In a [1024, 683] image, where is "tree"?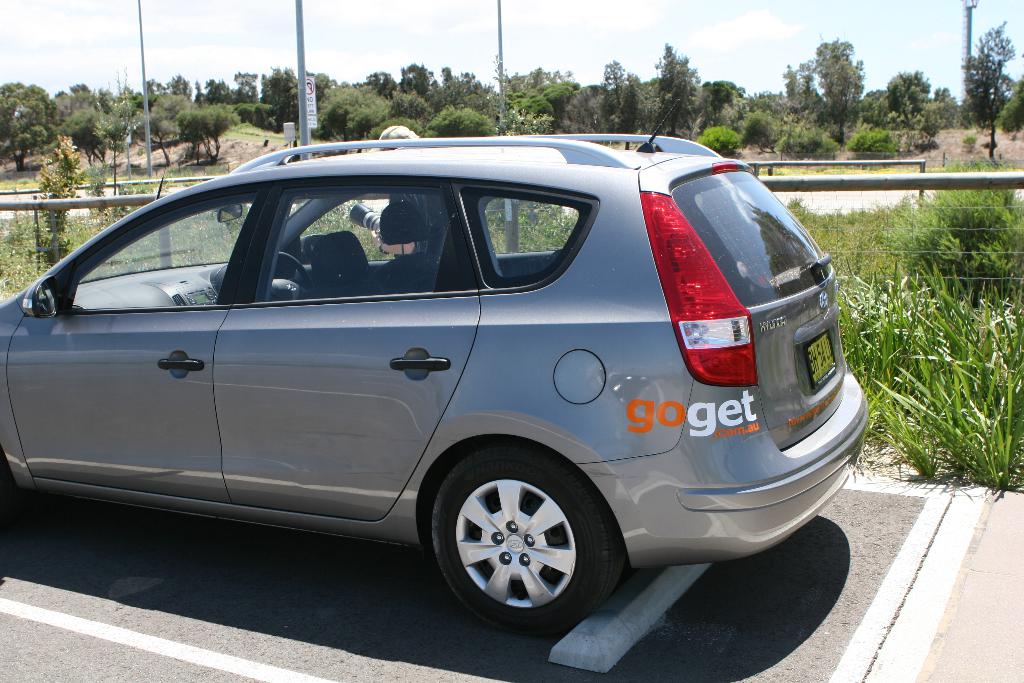
<box>655,33,706,131</box>.
